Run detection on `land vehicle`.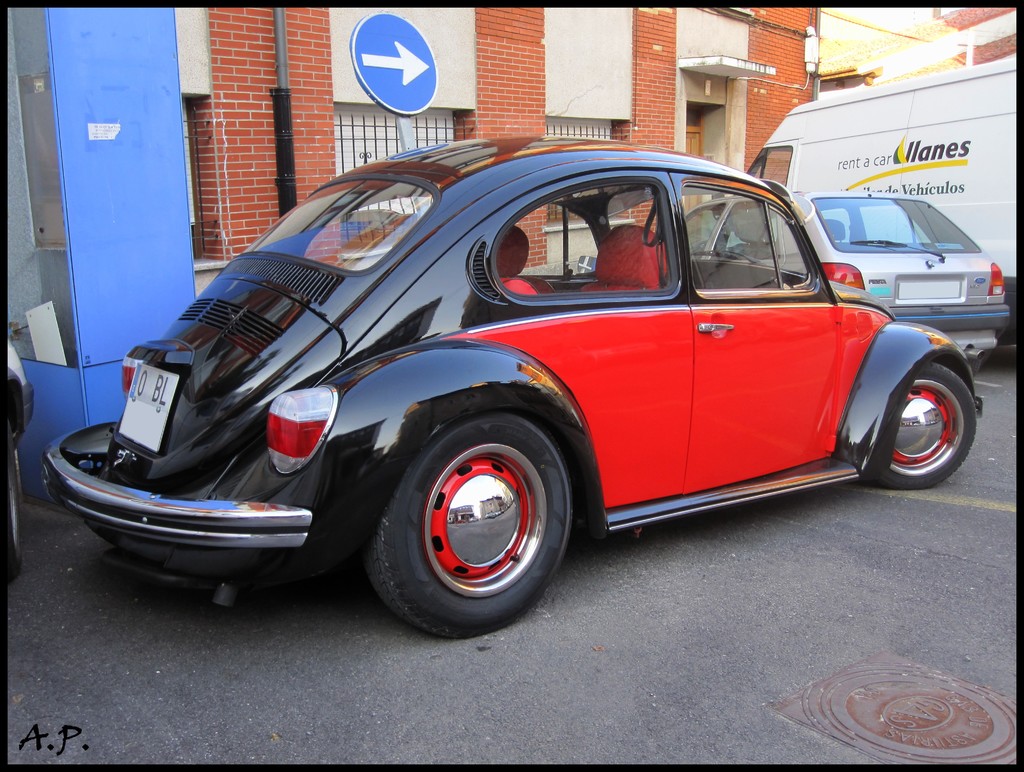
Result: [7, 338, 37, 582].
